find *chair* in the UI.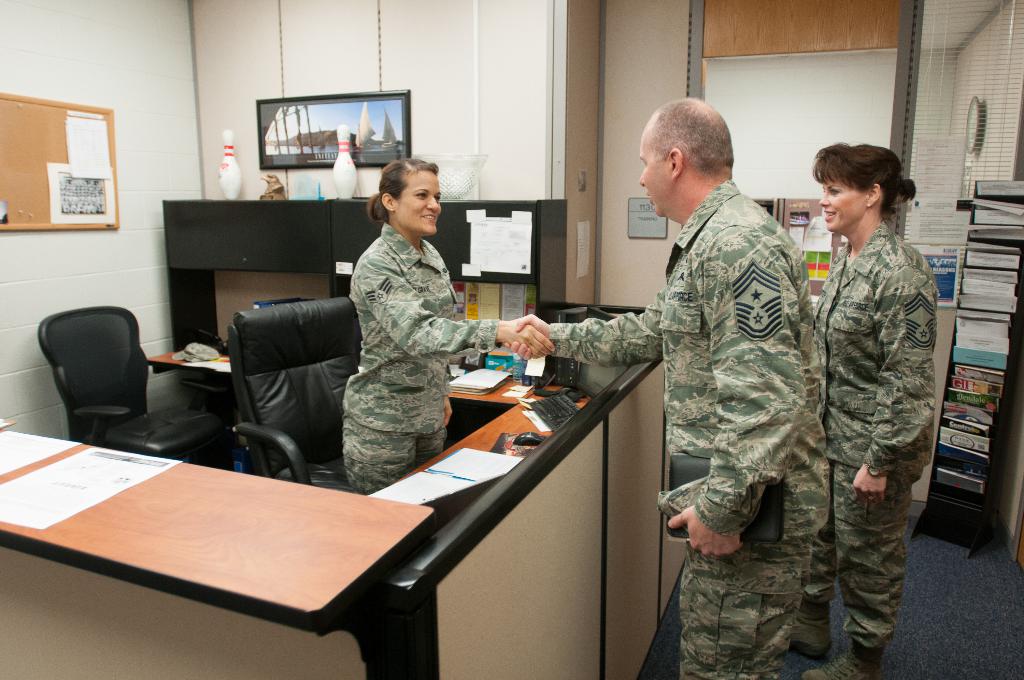
UI element at (237, 303, 371, 513).
